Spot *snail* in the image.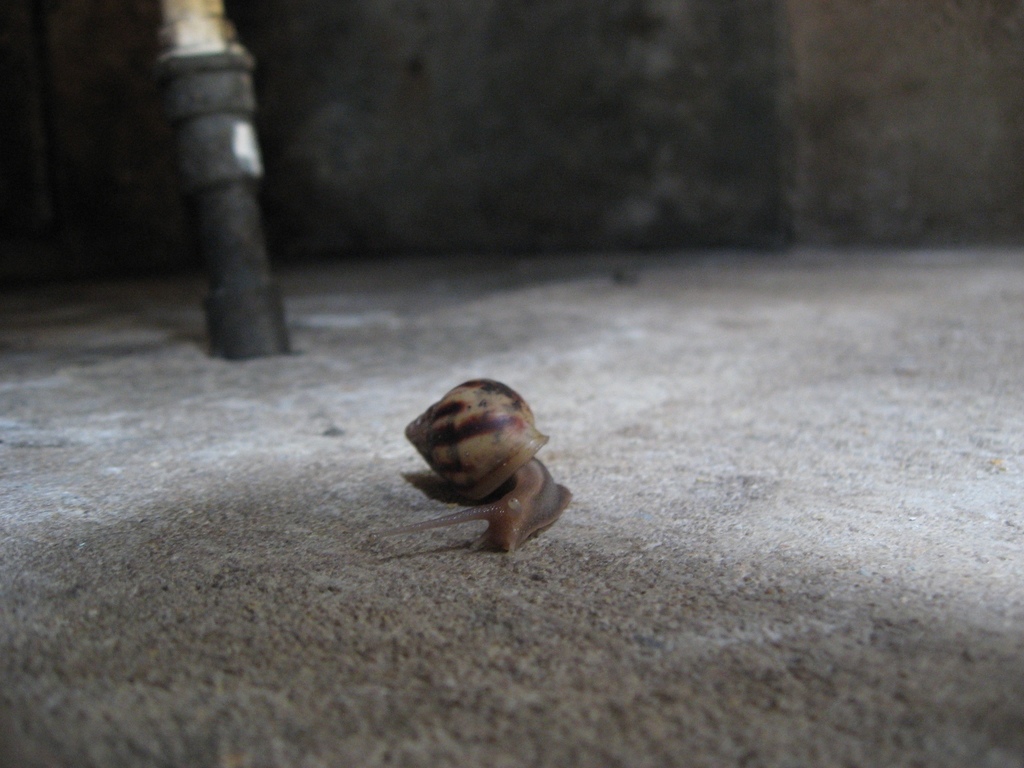
*snail* found at pyautogui.locateOnScreen(391, 371, 580, 549).
